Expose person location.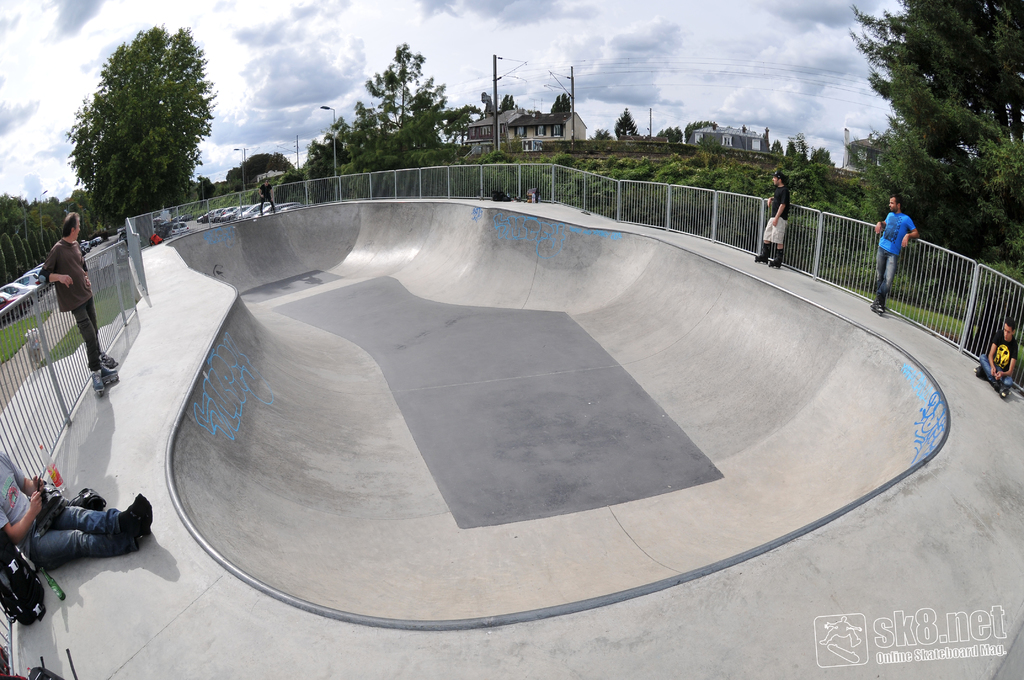
Exposed at (36, 207, 118, 391).
